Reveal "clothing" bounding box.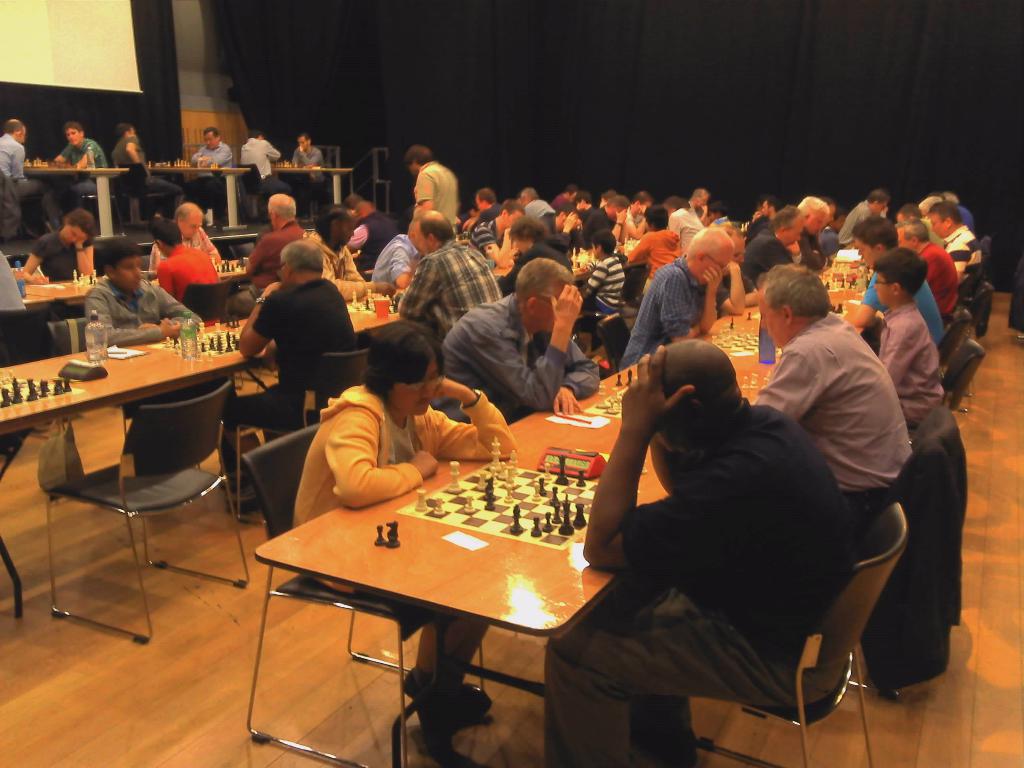
Revealed: locate(292, 140, 324, 188).
